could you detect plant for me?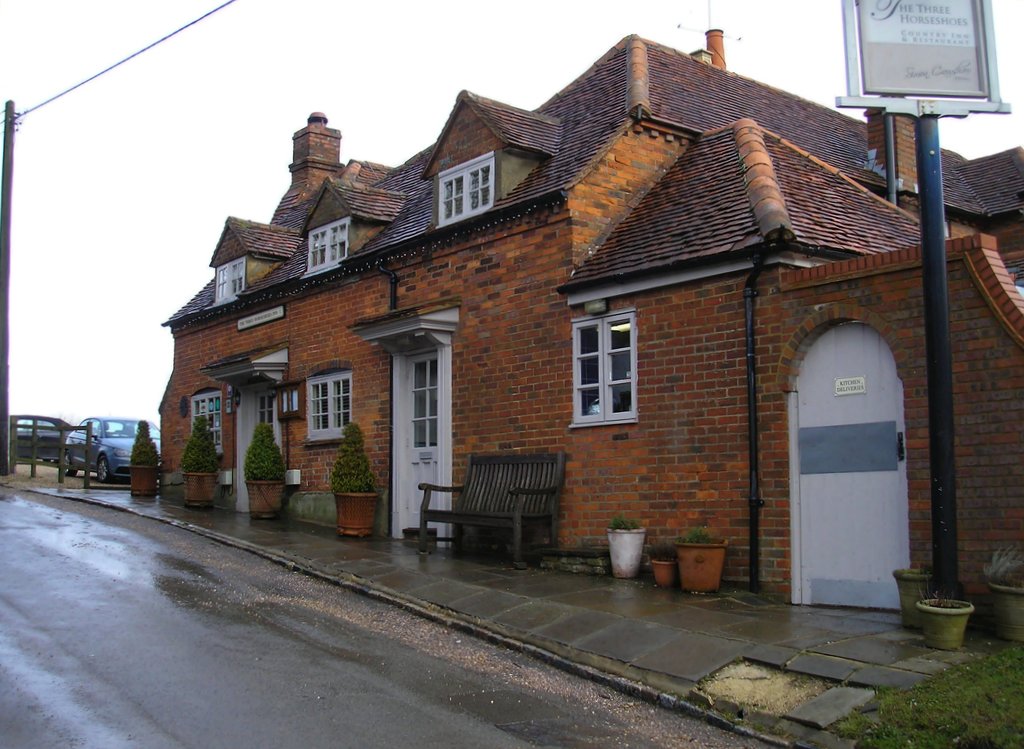
Detection result: left=333, top=422, right=376, bottom=494.
